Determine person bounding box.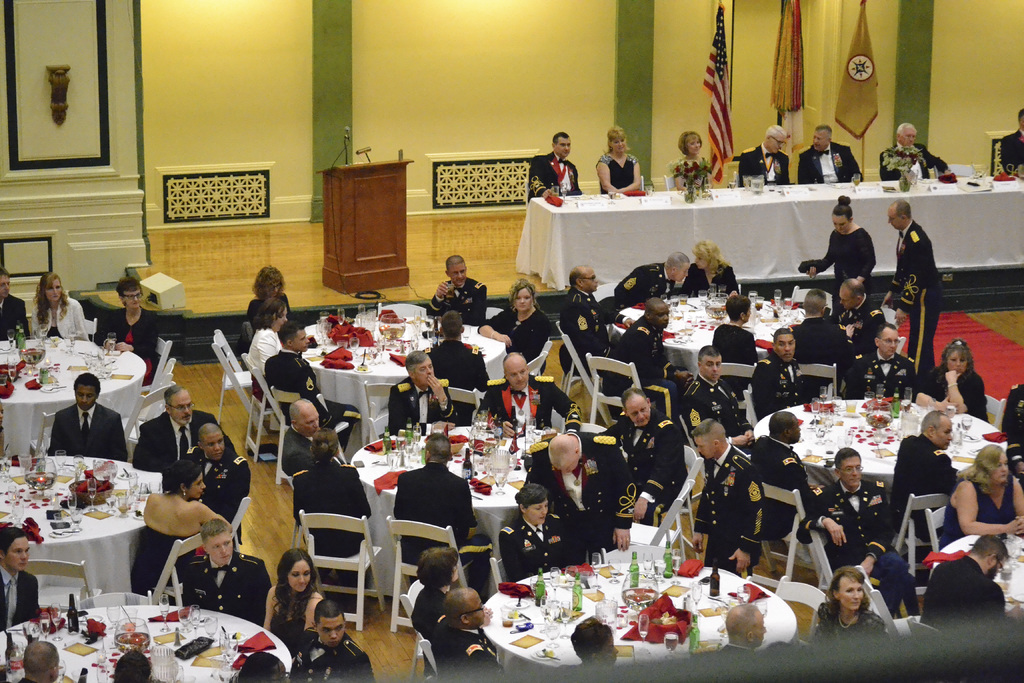
Determined: bbox(945, 447, 1023, 552).
